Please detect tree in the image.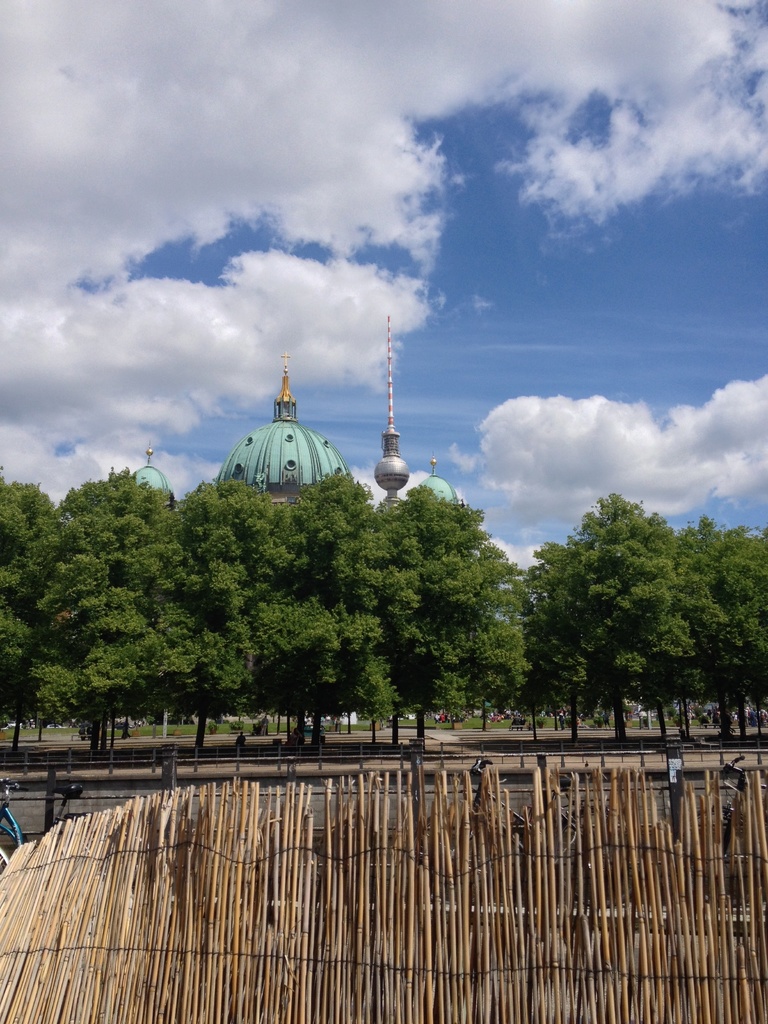
Rect(500, 504, 609, 737).
